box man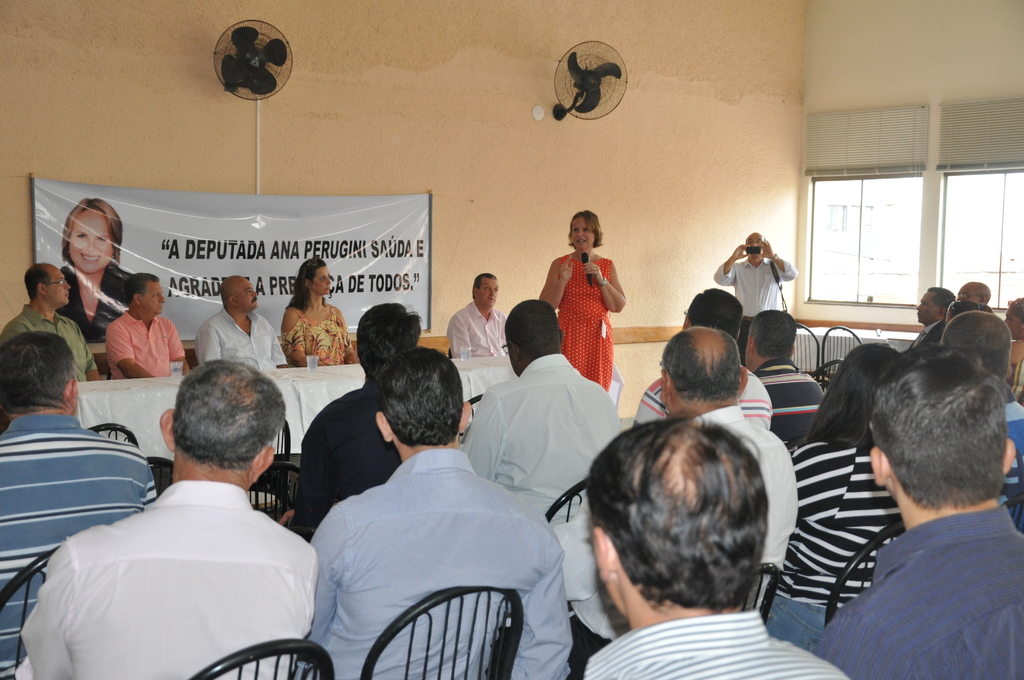
(left=447, top=273, right=510, bottom=357)
